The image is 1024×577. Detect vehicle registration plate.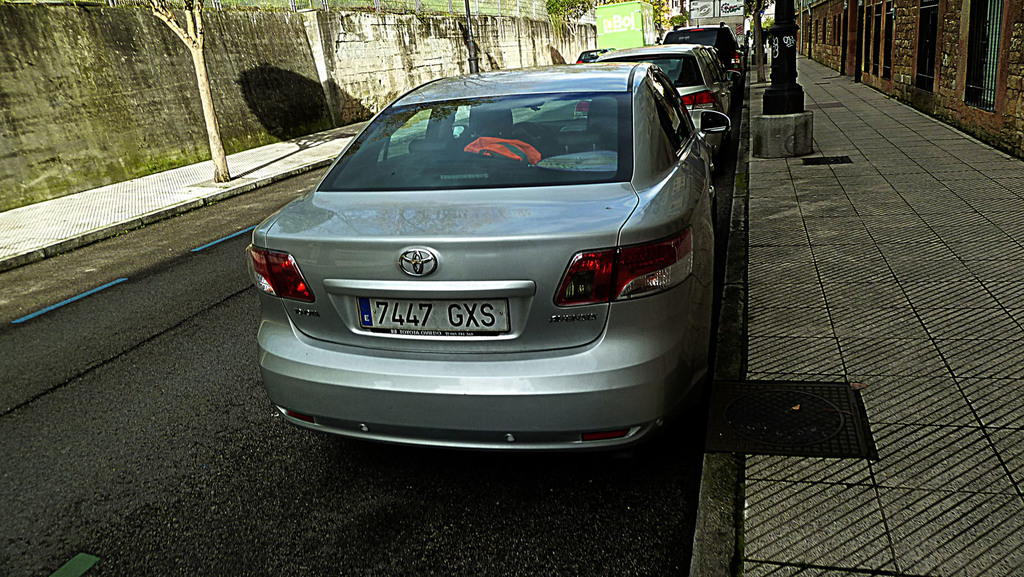
Detection: [356,298,509,338].
